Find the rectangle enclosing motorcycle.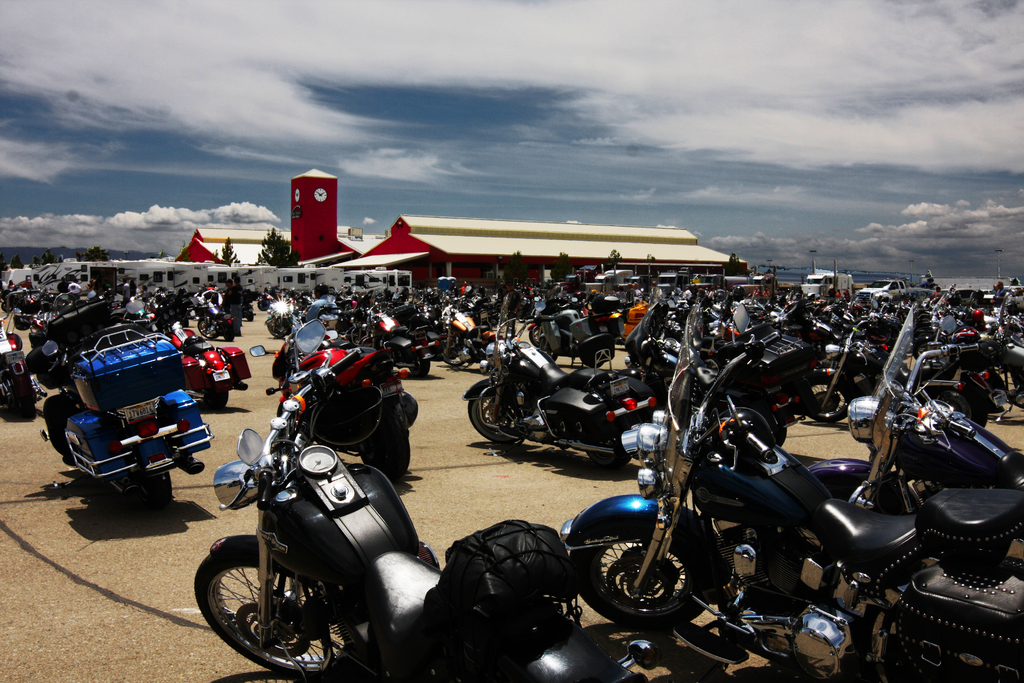
bbox=(621, 290, 815, 448).
